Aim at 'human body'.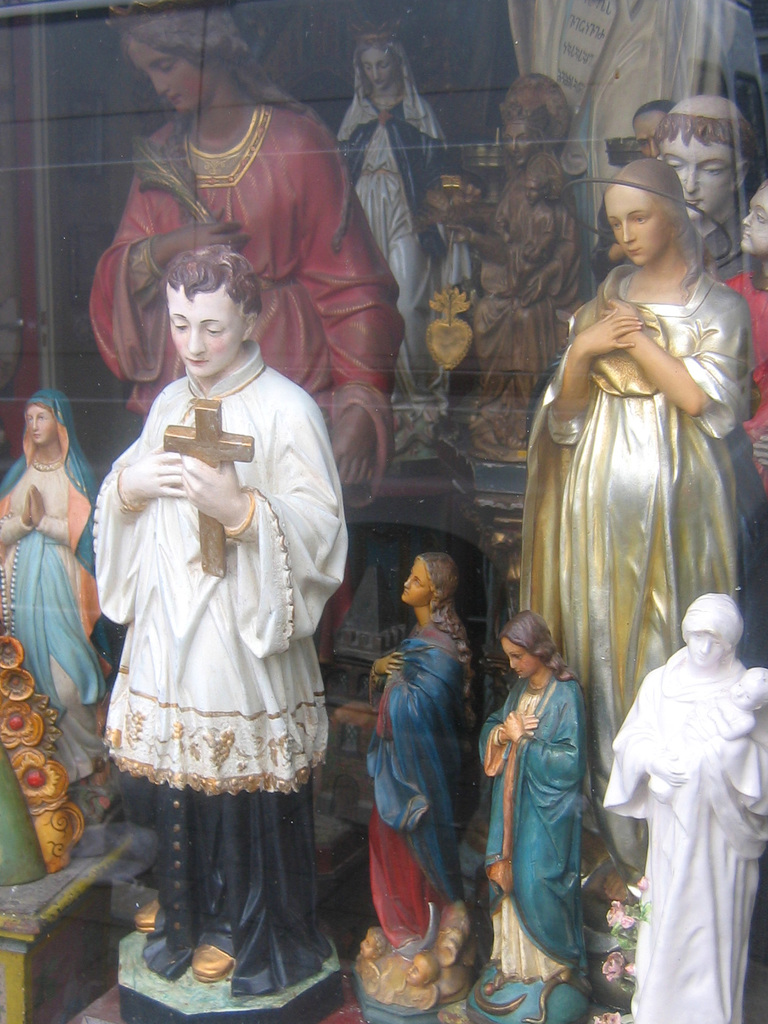
Aimed at [78,212,362,1014].
